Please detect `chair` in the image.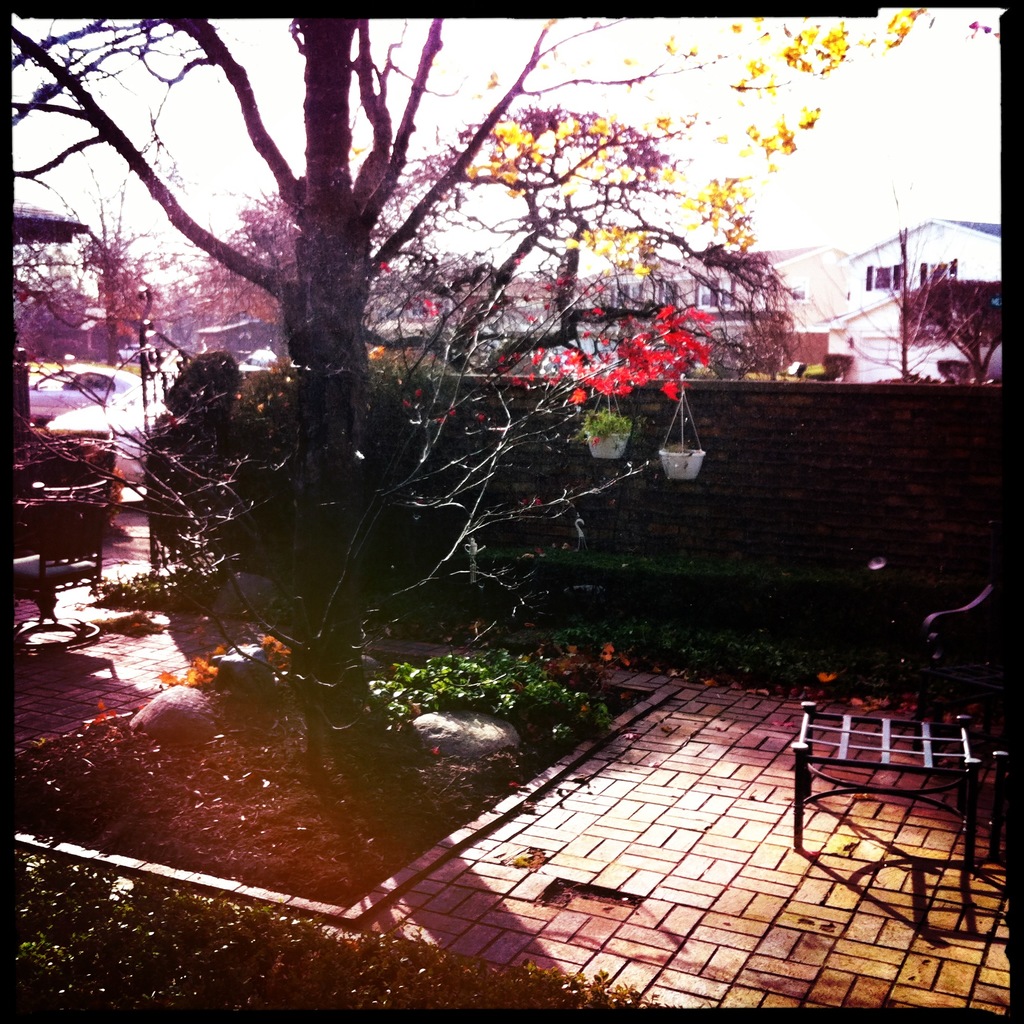
crop(9, 500, 110, 626).
